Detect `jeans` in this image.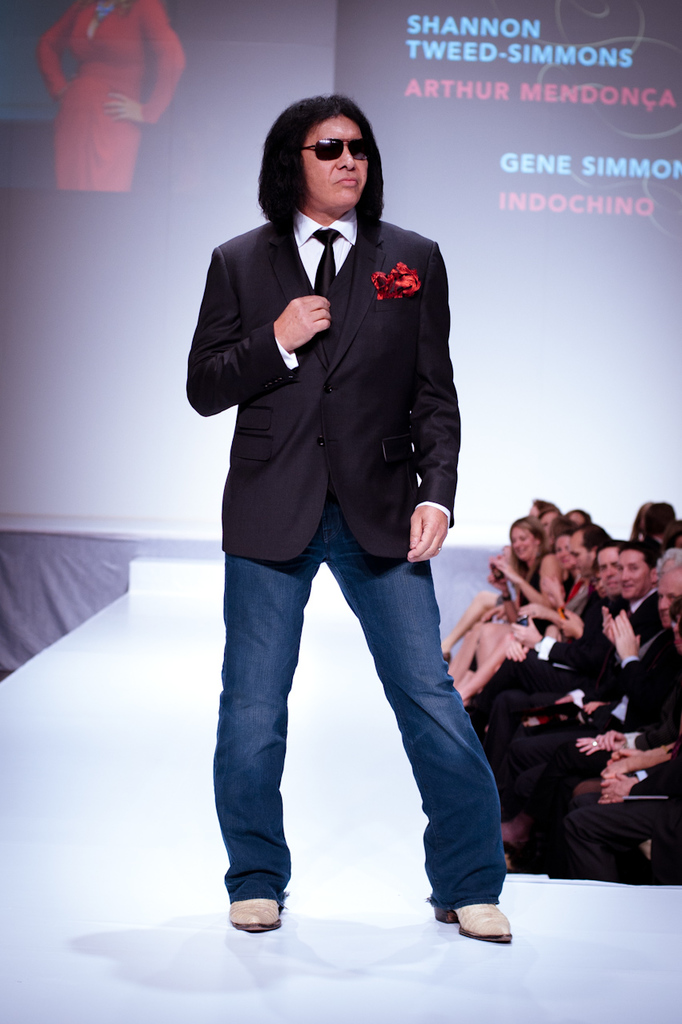
Detection: [195,503,513,936].
